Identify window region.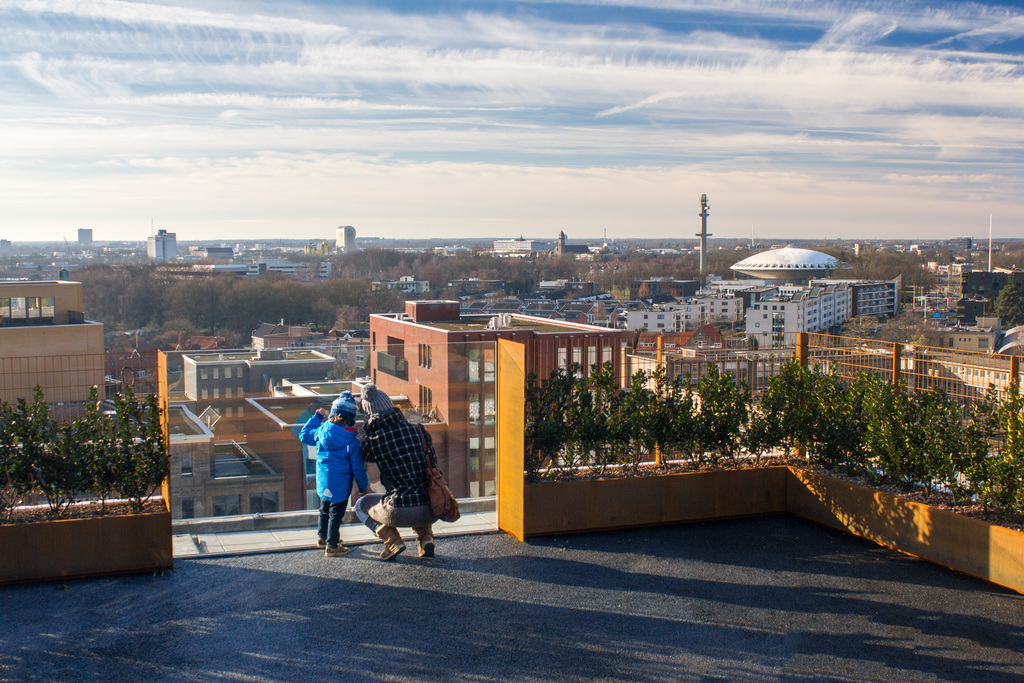
Region: 204, 385, 207, 401.
